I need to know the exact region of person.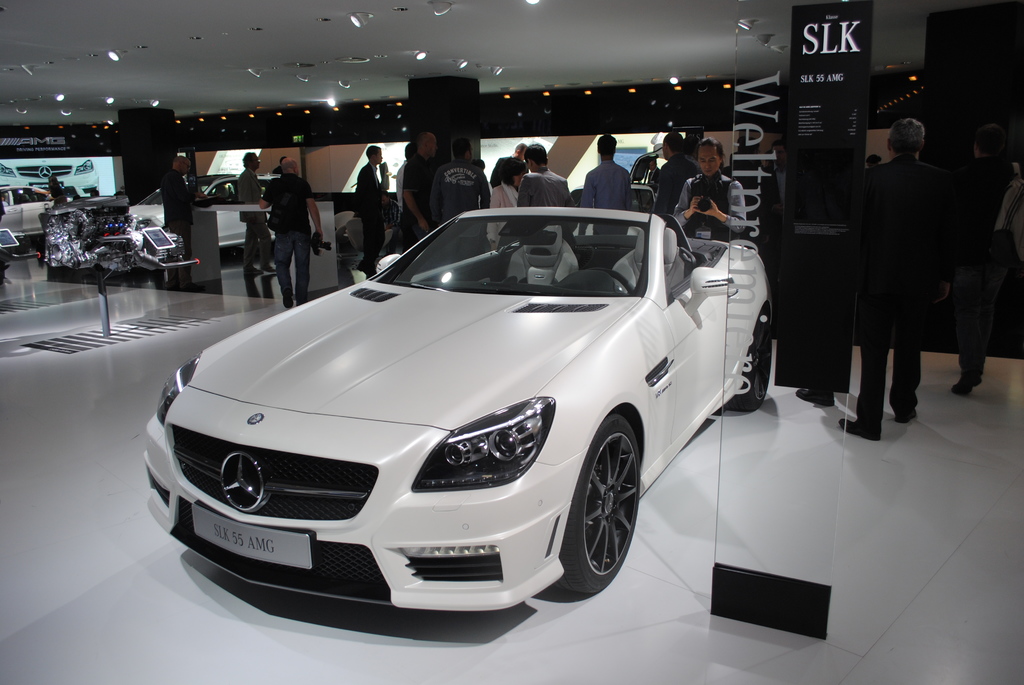
Region: 486 156 532 243.
